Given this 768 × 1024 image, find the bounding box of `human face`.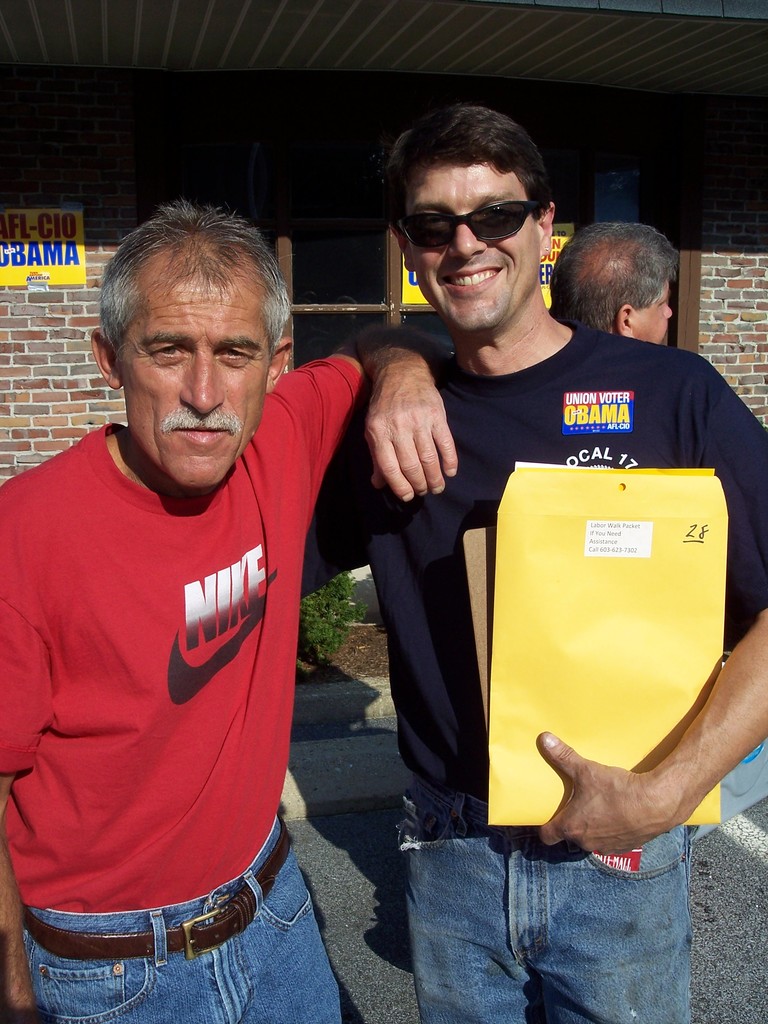
{"x1": 116, "y1": 246, "x2": 275, "y2": 495}.
